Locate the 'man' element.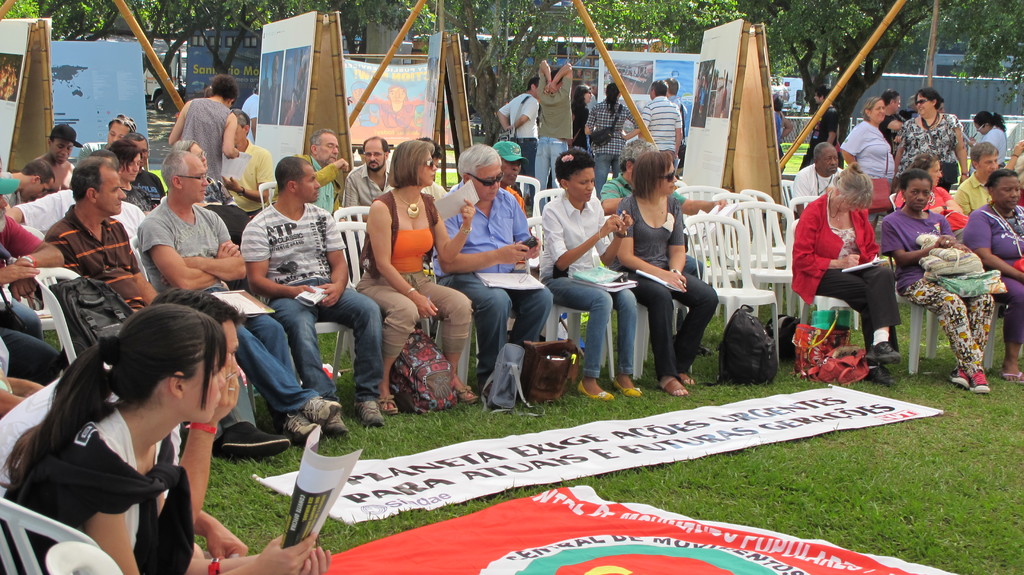
Element bbox: [left=495, top=77, right=541, bottom=177].
